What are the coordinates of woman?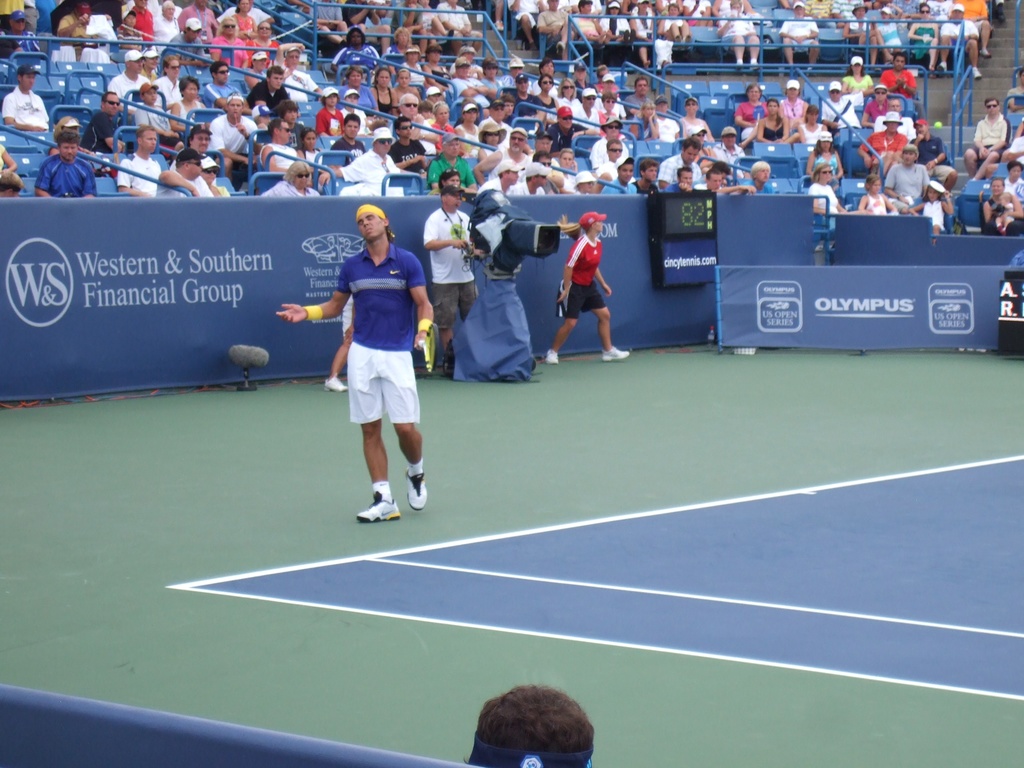
908:3:941:77.
